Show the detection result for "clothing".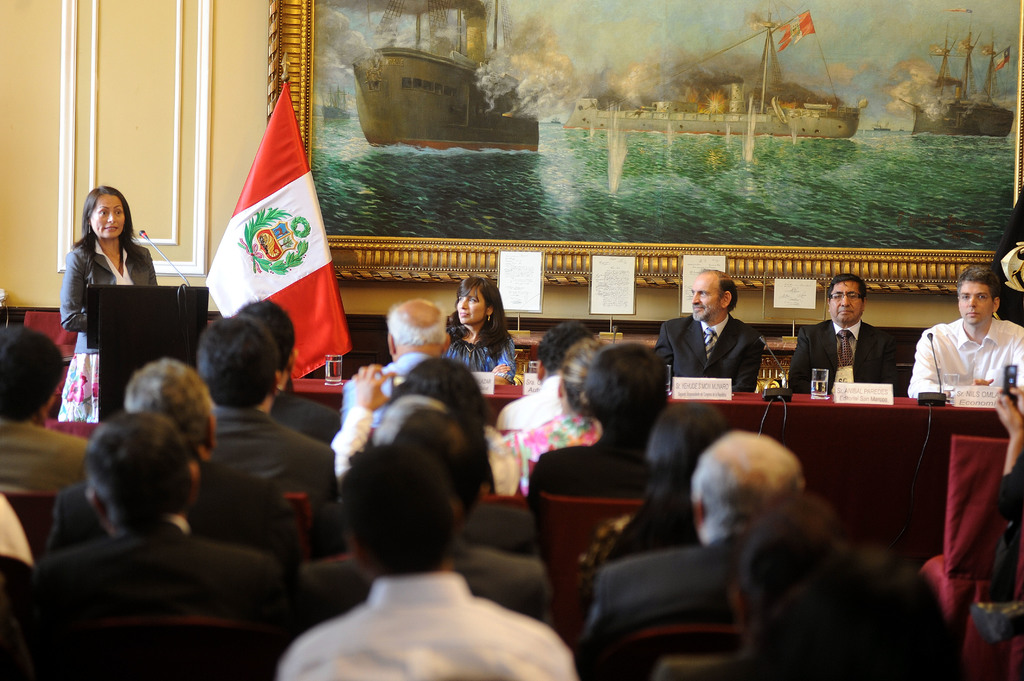
detection(1, 419, 92, 497).
